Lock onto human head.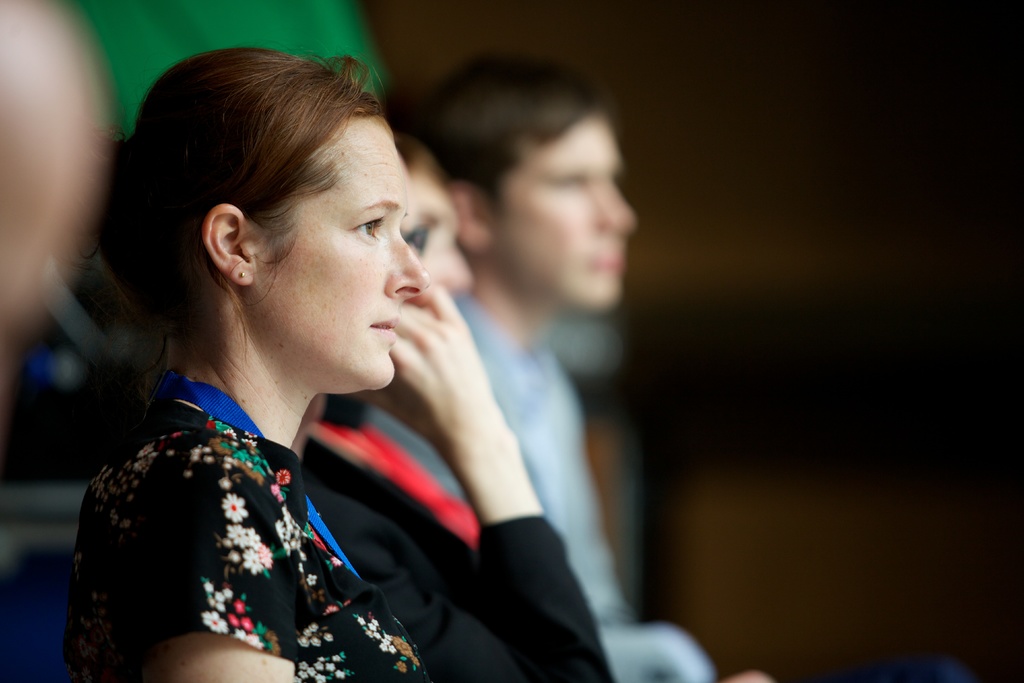
Locked: box(403, 133, 474, 303).
